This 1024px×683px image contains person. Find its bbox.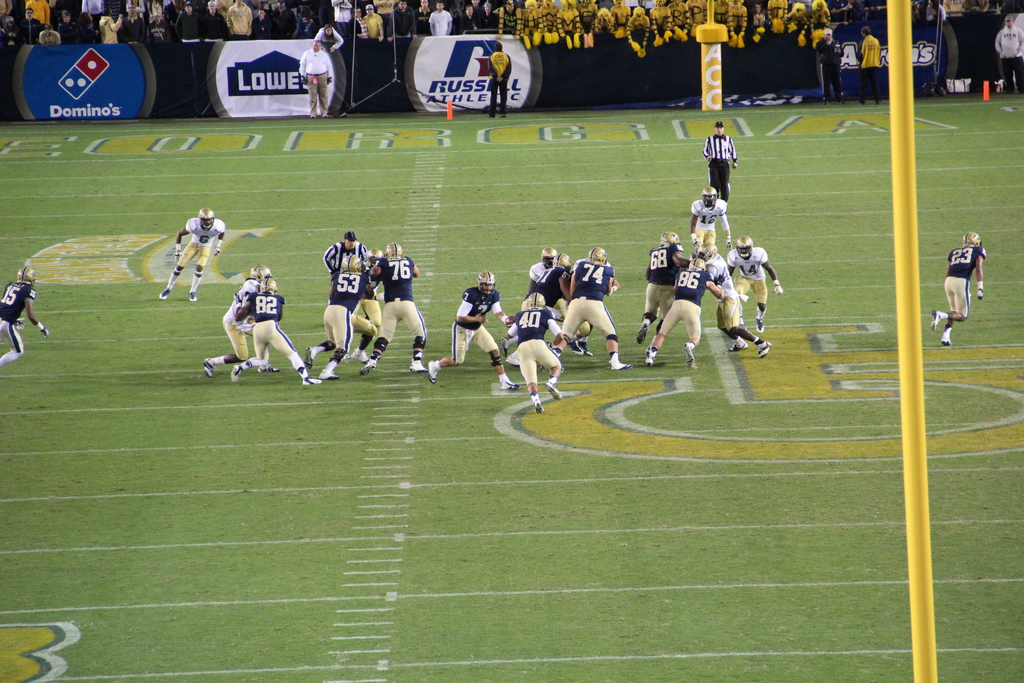
BBox(995, 10, 1023, 92).
